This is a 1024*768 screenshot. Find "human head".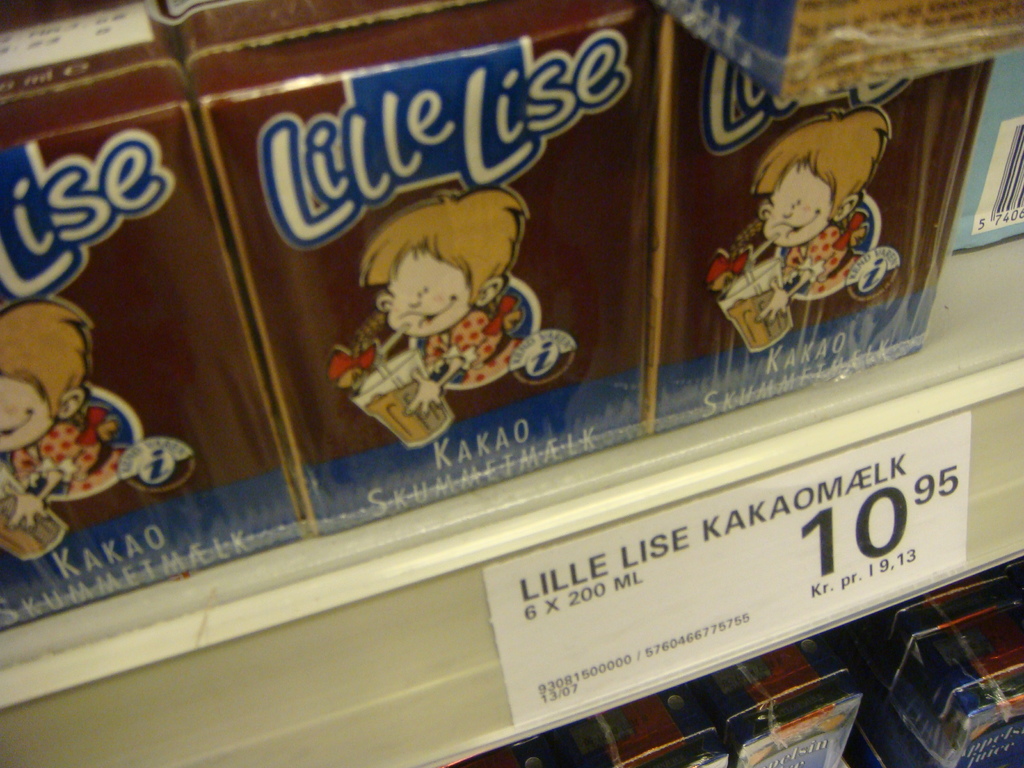
Bounding box: left=759, top=156, right=858, bottom=243.
